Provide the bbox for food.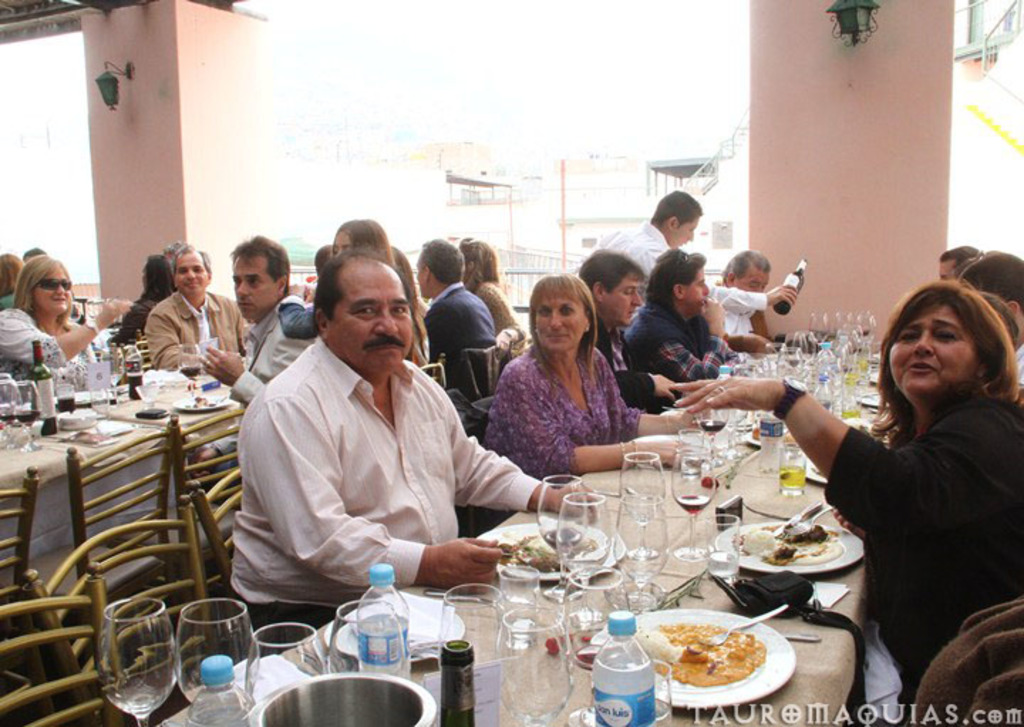
489,528,596,572.
